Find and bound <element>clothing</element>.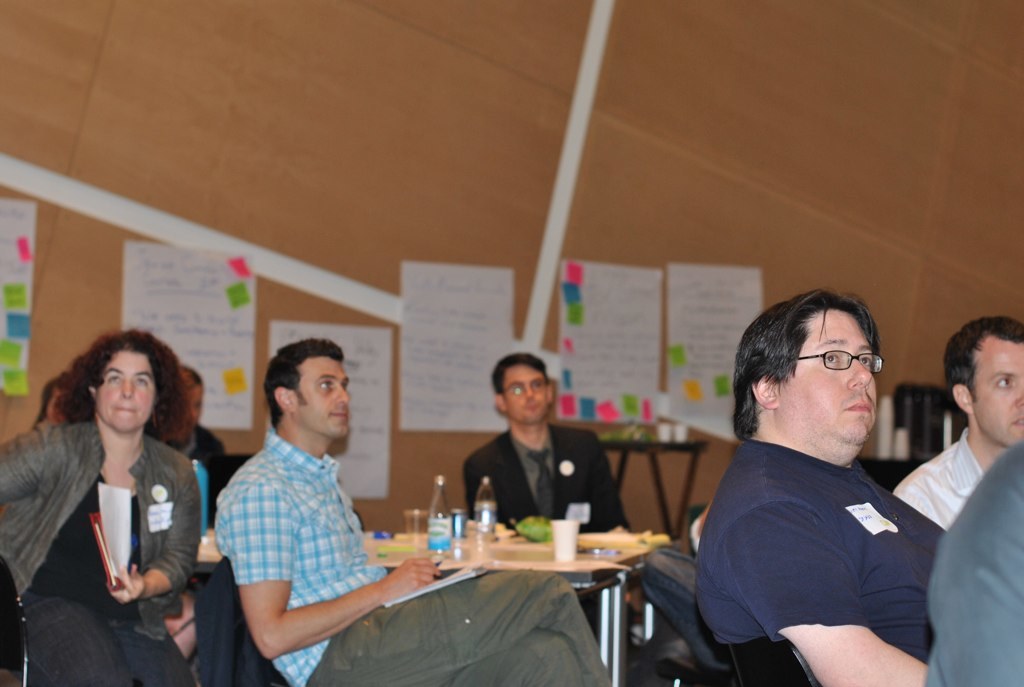
Bound: <region>695, 406, 946, 658</region>.
